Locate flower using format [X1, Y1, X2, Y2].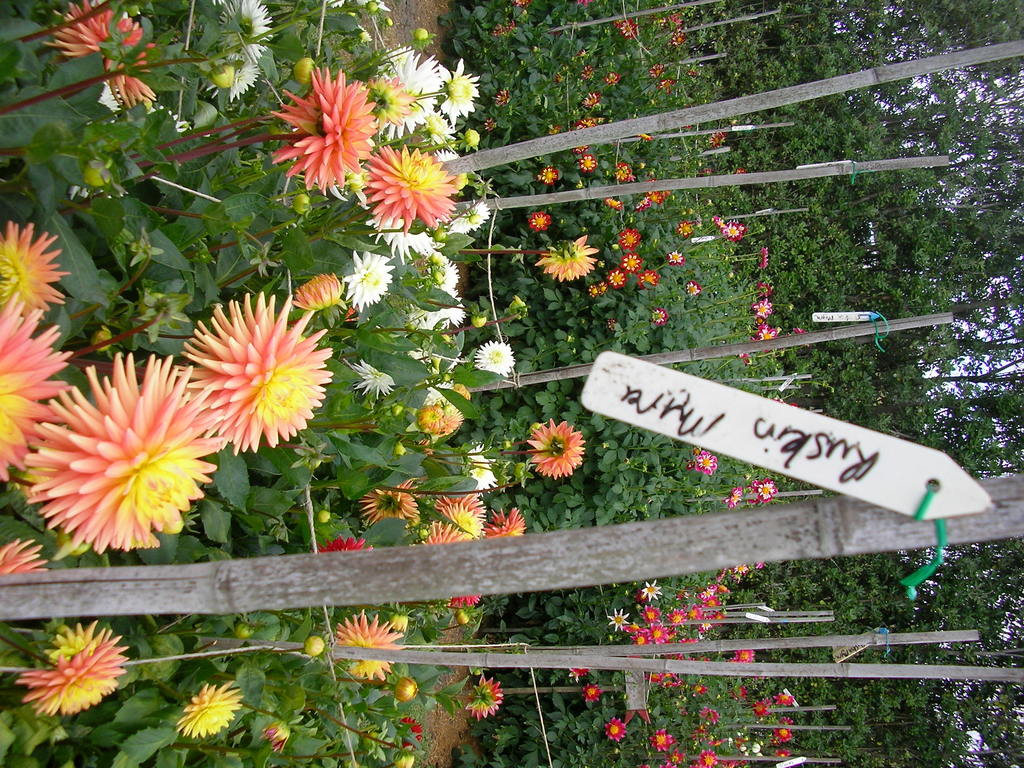
[731, 653, 752, 663].
